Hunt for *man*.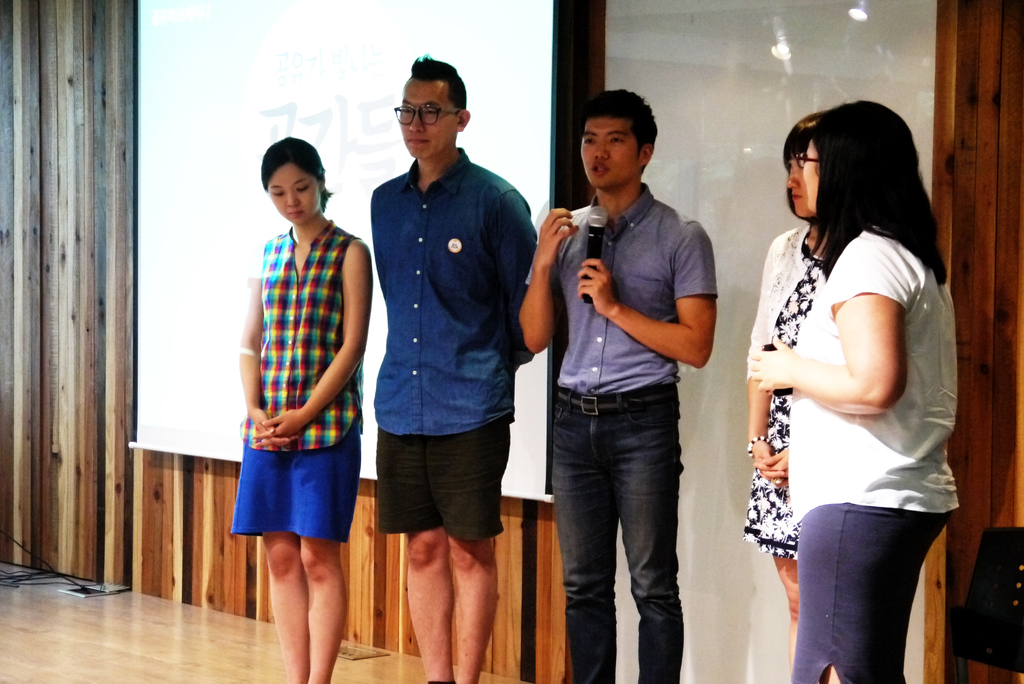
Hunted down at 520 86 722 683.
